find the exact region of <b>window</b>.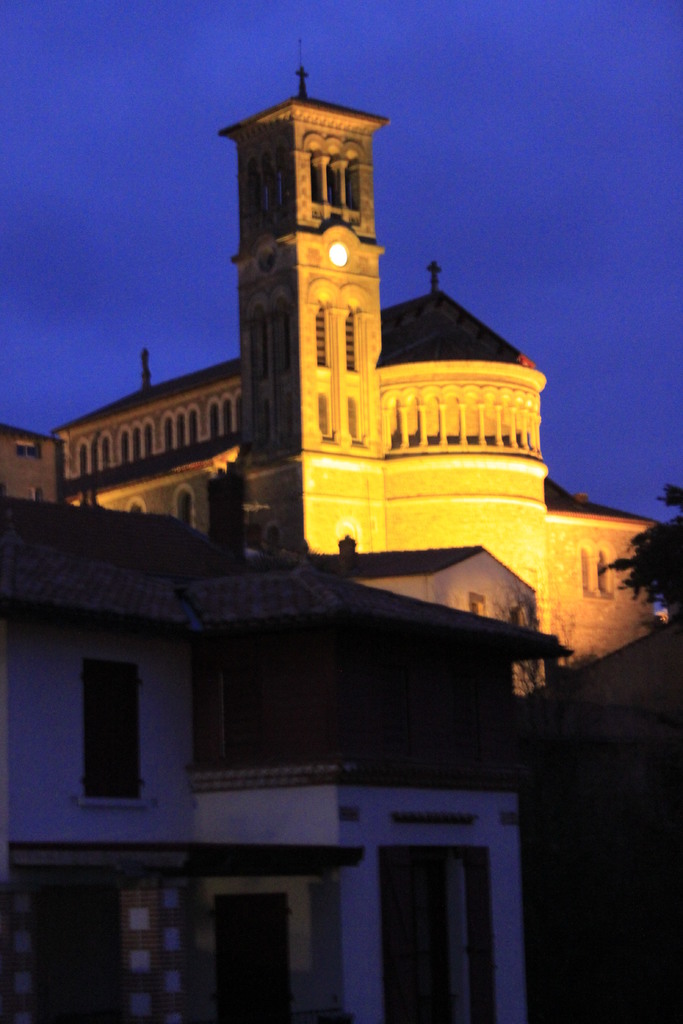
Exact region: l=583, t=545, r=613, b=600.
